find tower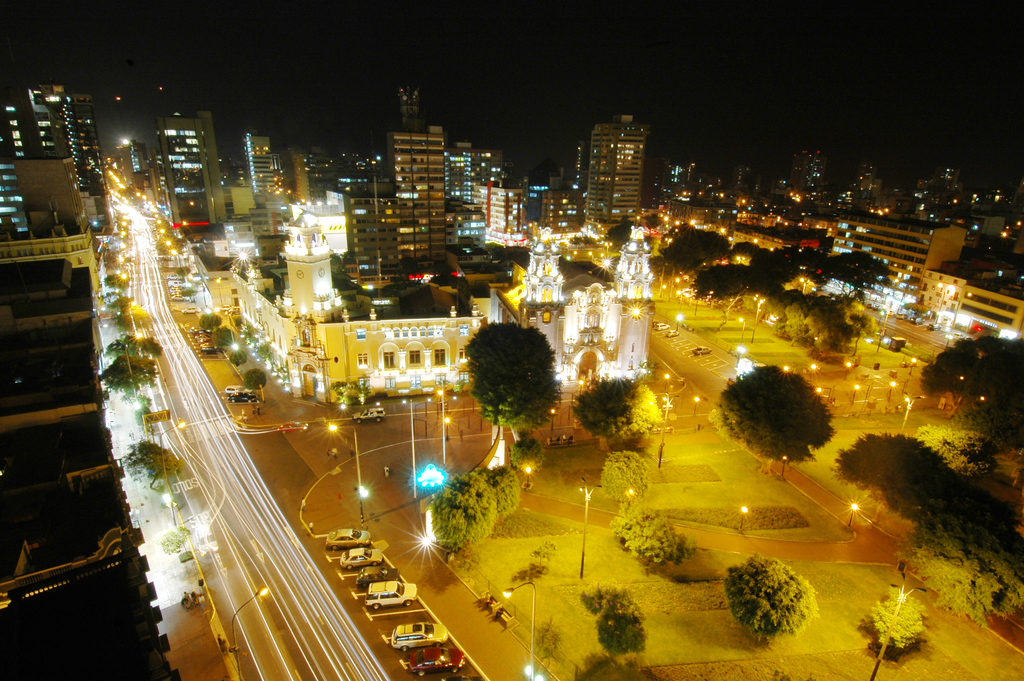
x1=0 y1=100 x2=18 y2=152
